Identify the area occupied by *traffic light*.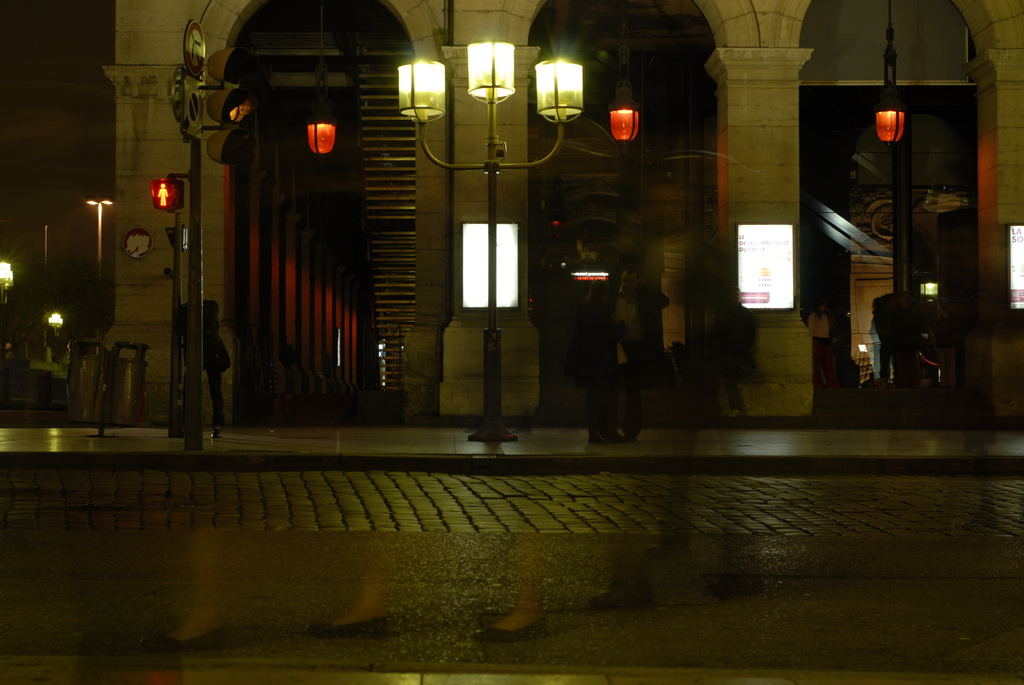
Area: rect(204, 47, 257, 166).
